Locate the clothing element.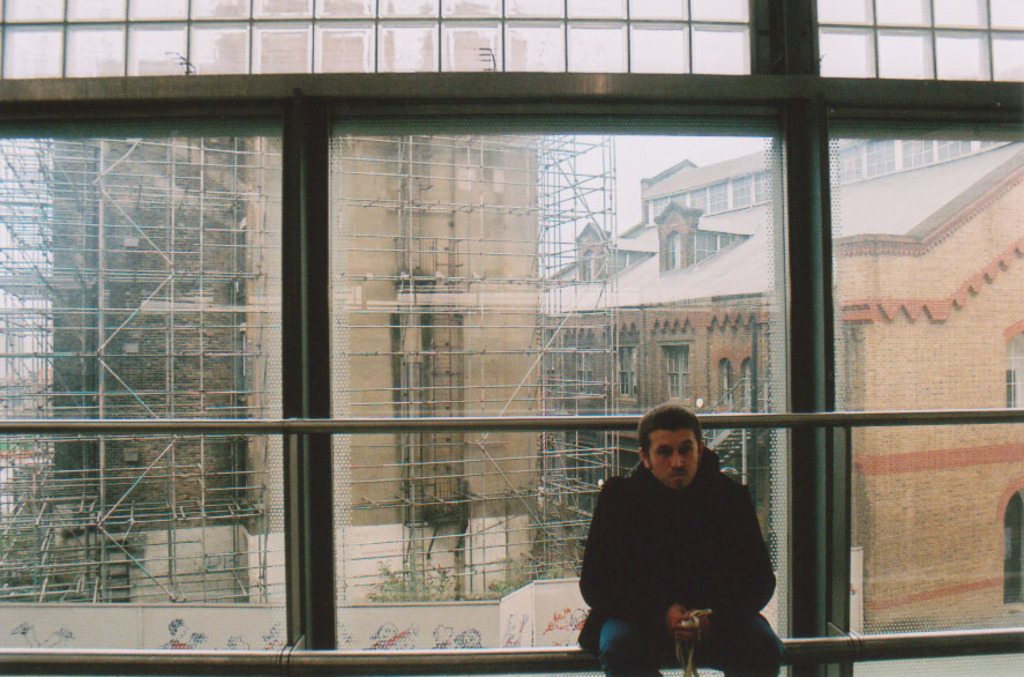
Element bbox: 592 466 798 676.
